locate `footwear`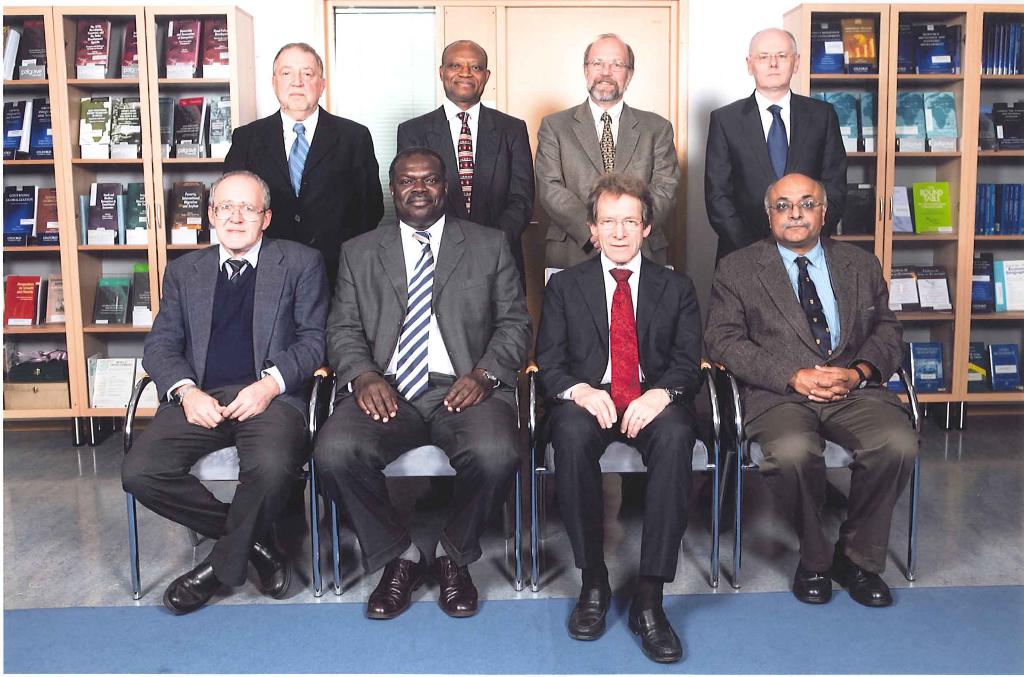
163/555/221/618
